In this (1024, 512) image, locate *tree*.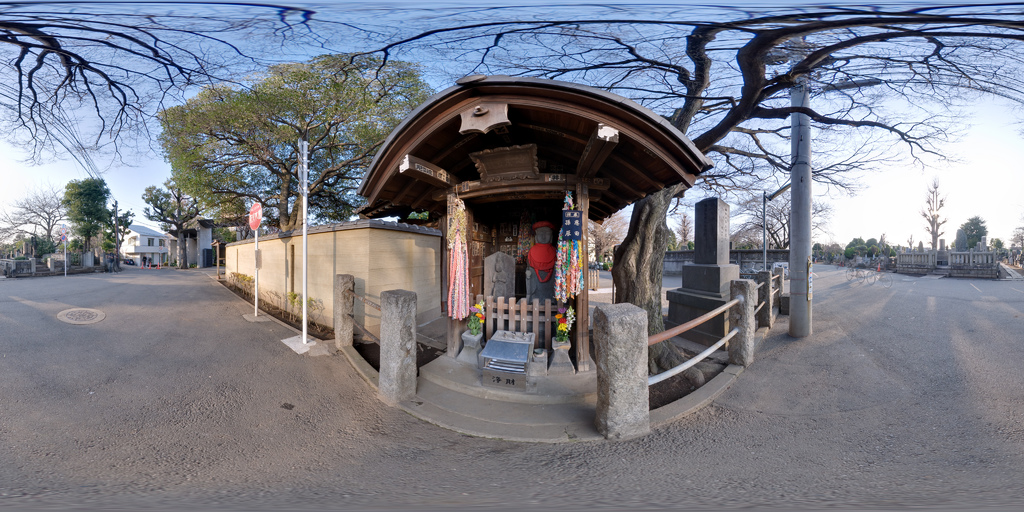
Bounding box: (99,204,132,269).
